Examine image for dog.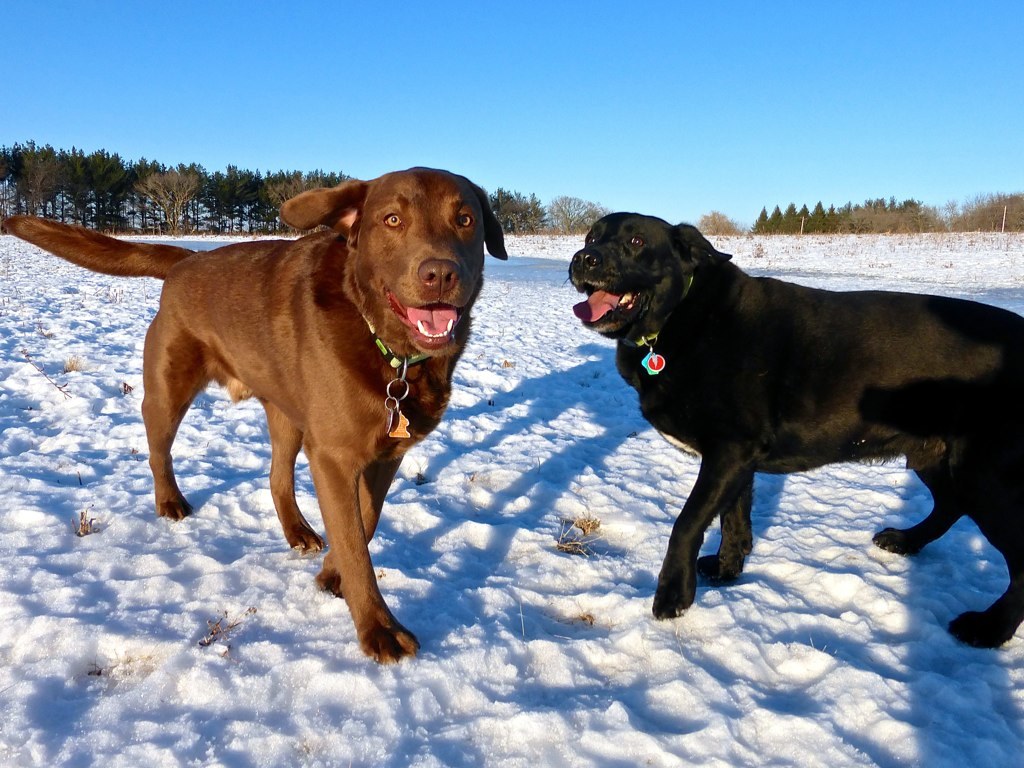
Examination result: left=1, top=163, right=510, bottom=665.
